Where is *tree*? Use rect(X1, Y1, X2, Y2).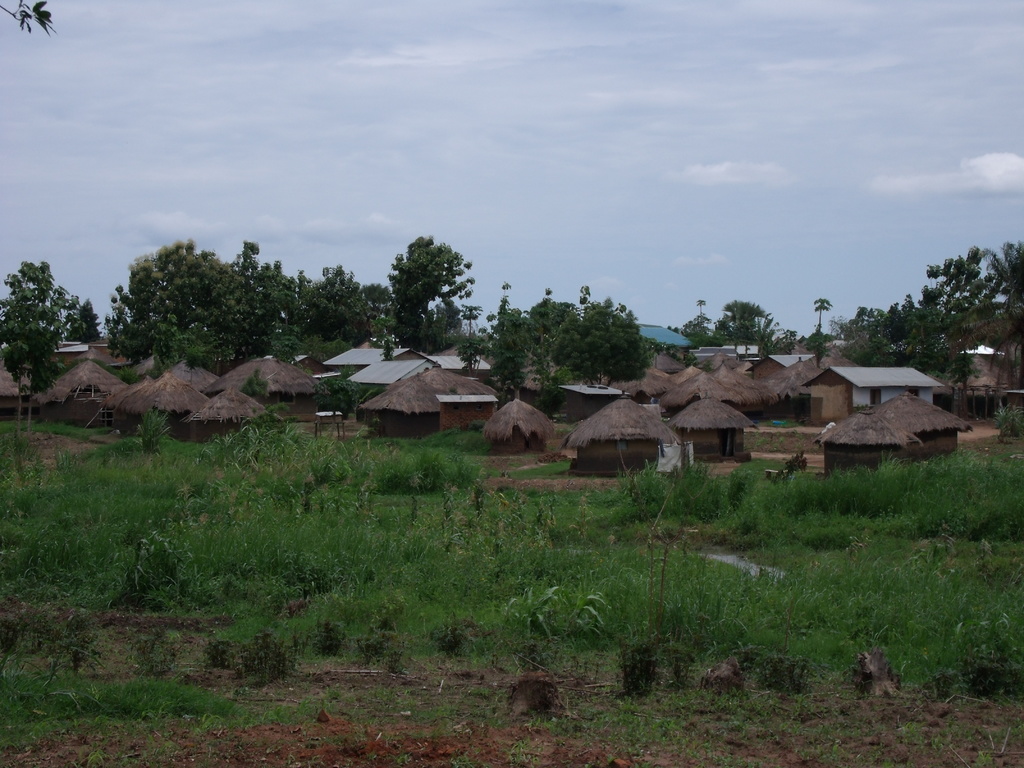
rect(282, 261, 370, 340).
